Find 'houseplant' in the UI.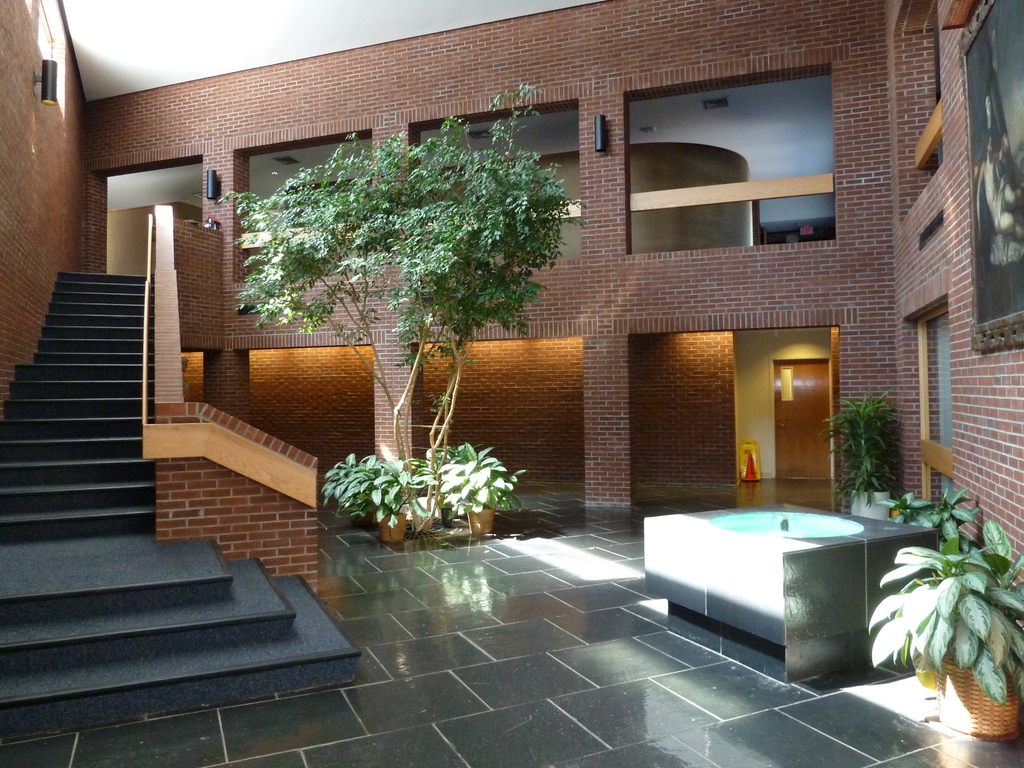
UI element at region(822, 388, 913, 519).
